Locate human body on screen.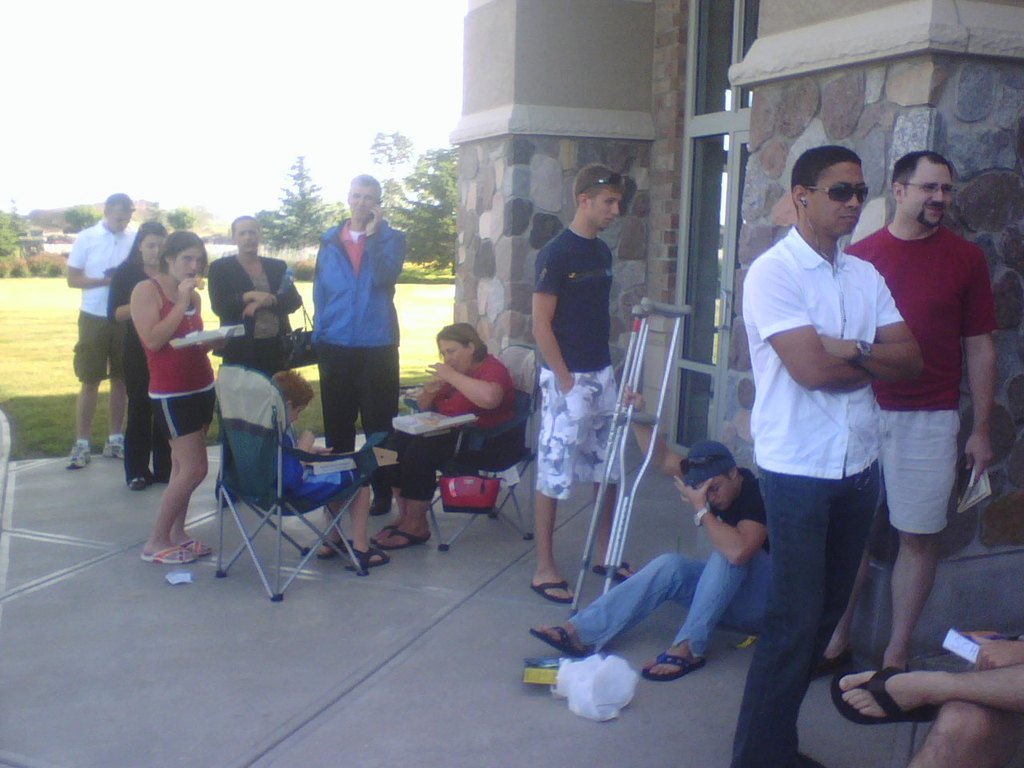
On screen at Rect(366, 310, 541, 558).
